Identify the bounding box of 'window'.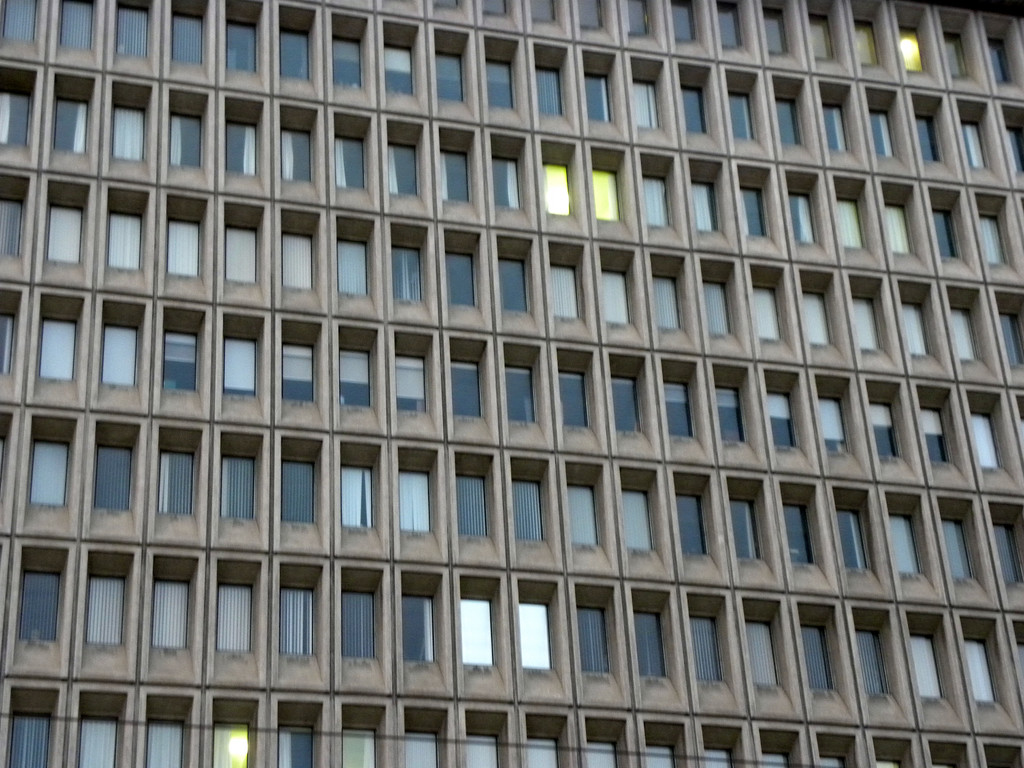
l=444, t=230, r=486, b=314.
